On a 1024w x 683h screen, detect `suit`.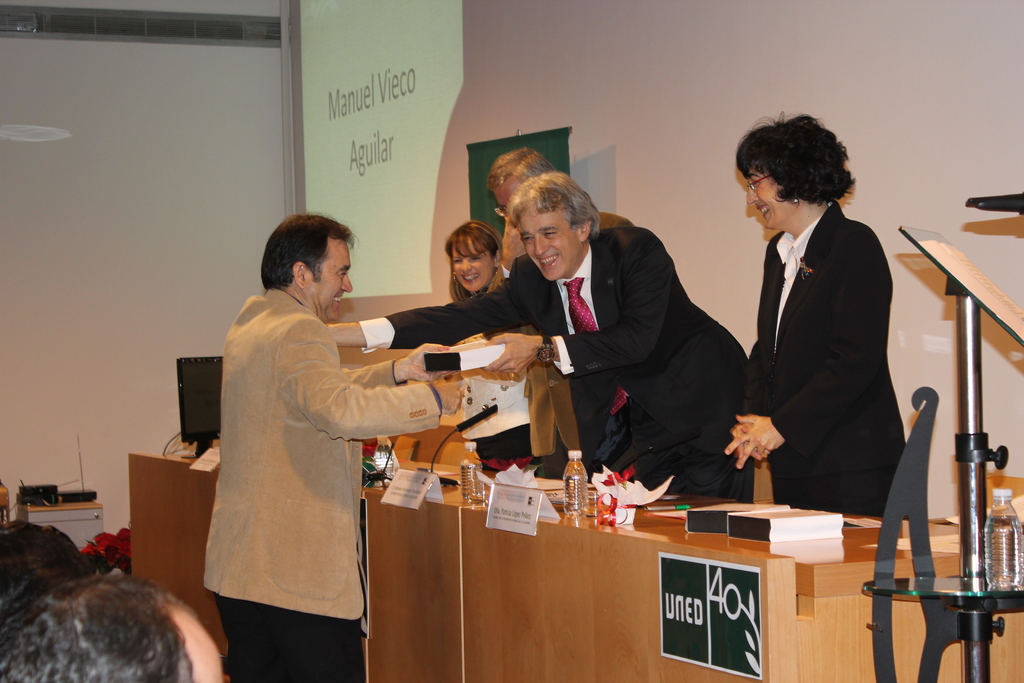
720 152 927 549.
